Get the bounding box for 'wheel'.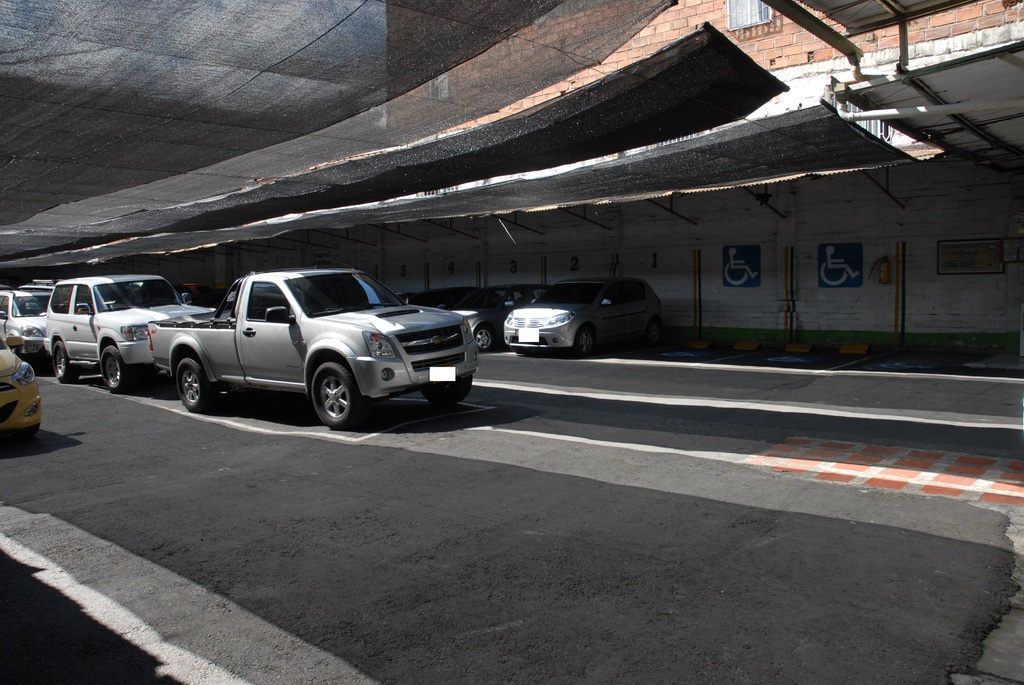
left=477, top=327, right=493, bottom=352.
